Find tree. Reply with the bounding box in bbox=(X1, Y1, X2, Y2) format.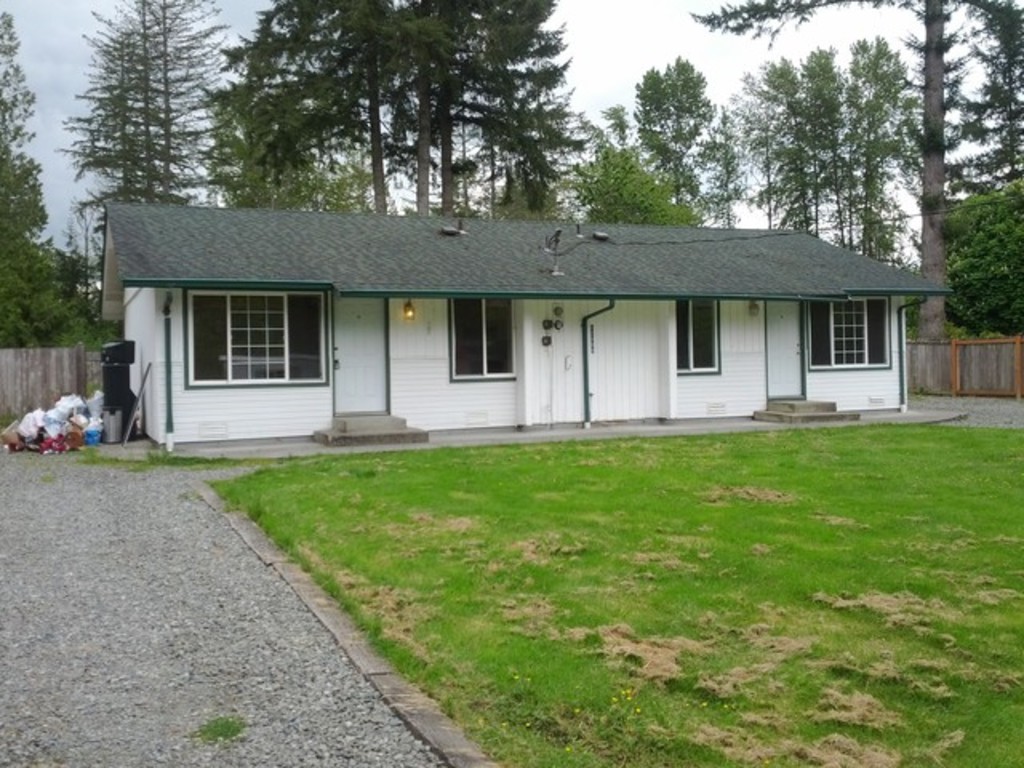
bbox=(579, 51, 750, 227).
